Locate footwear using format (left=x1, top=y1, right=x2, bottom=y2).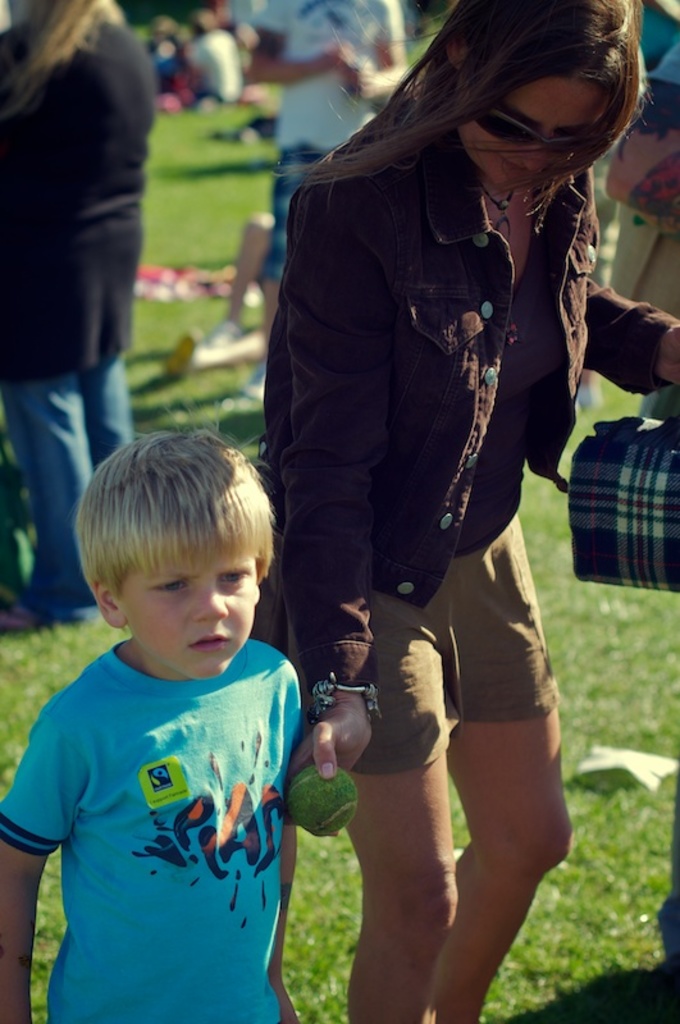
(left=160, top=316, right=197, bottom=374).
